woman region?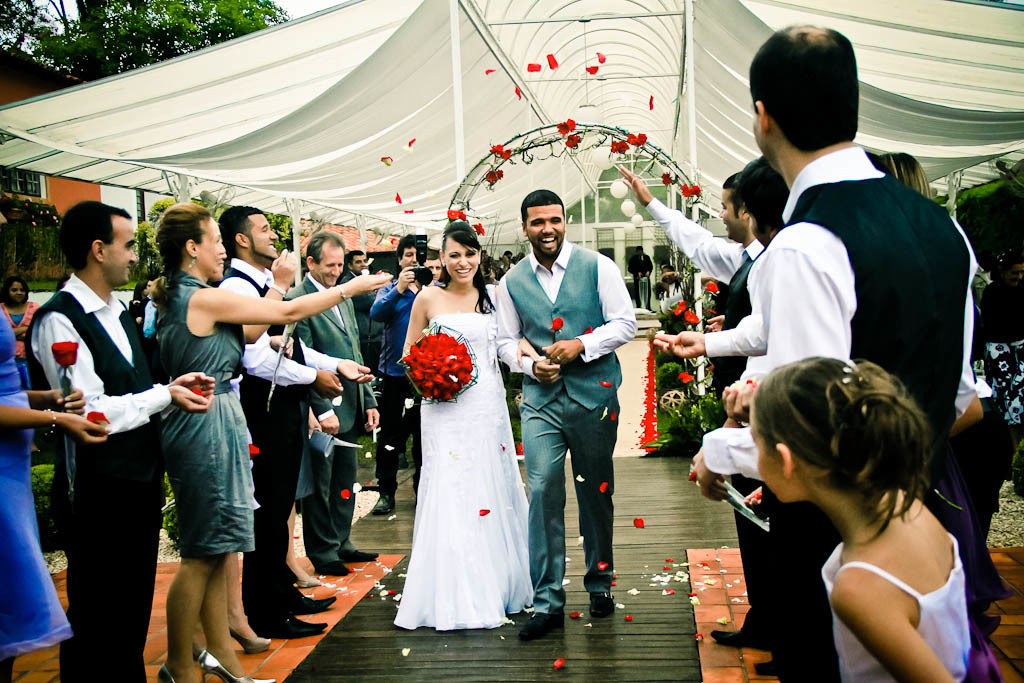
[x1=136, y1=198, x2=394, y2=682]
